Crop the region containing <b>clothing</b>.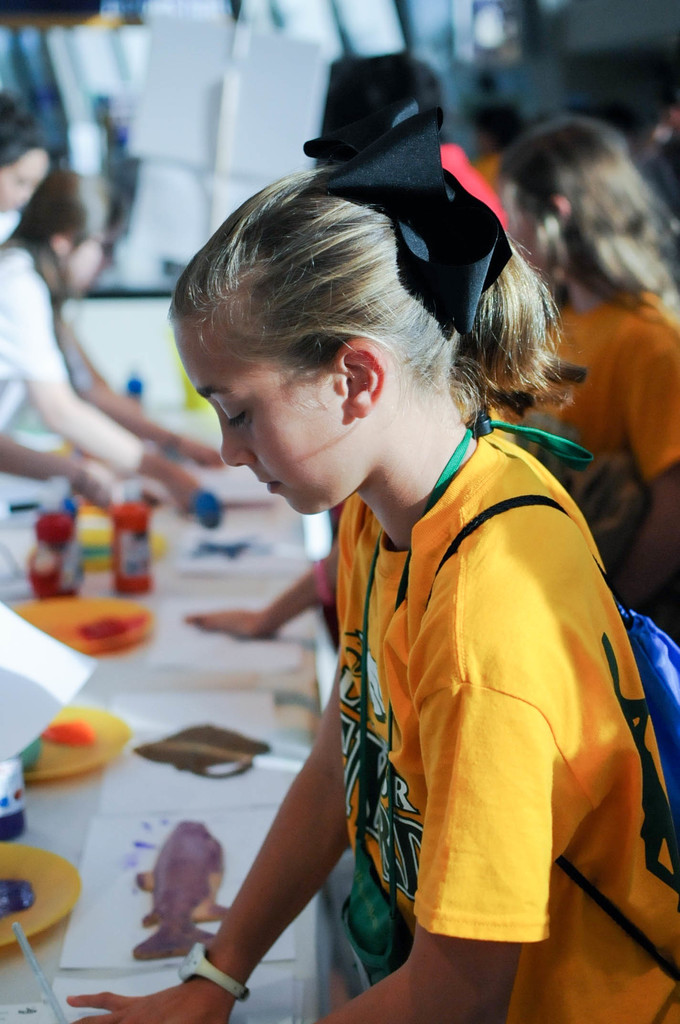
Crop region: [252, 403, 638, 997].
